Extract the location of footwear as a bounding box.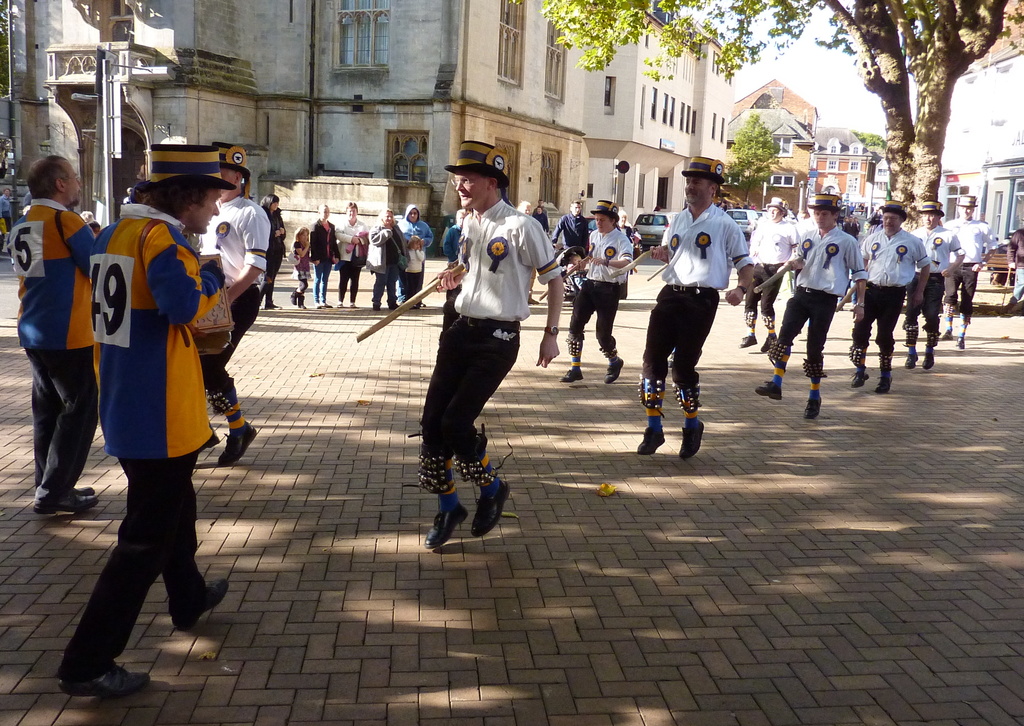
pyautogui.locateOnScreen(529, 291, 540, 306).
